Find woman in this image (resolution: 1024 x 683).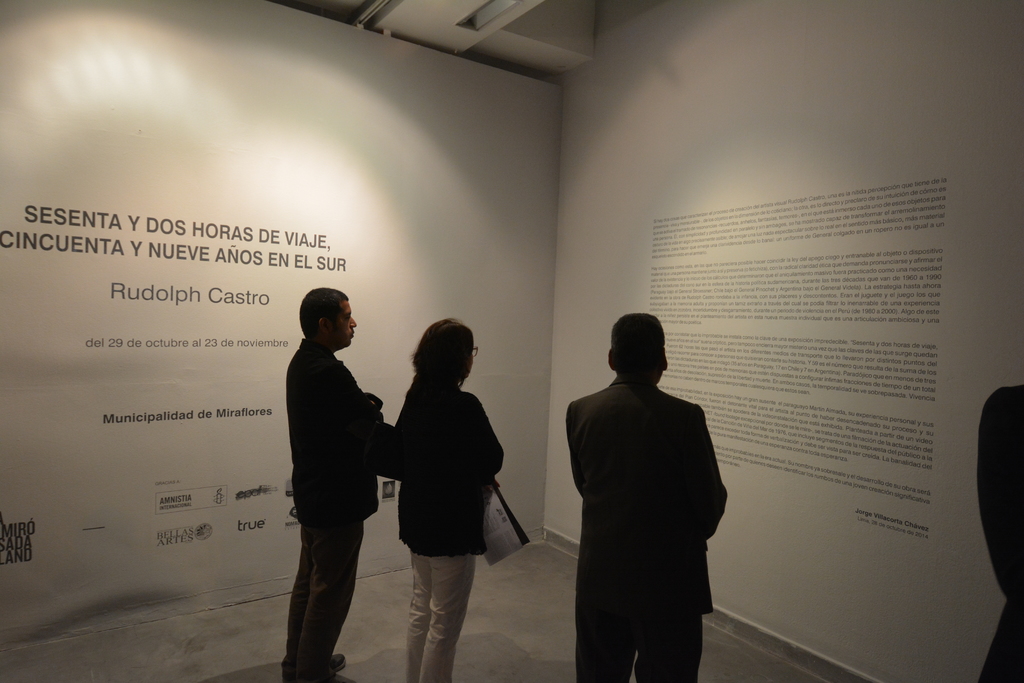
BBox(378, 315, 507, 667).
